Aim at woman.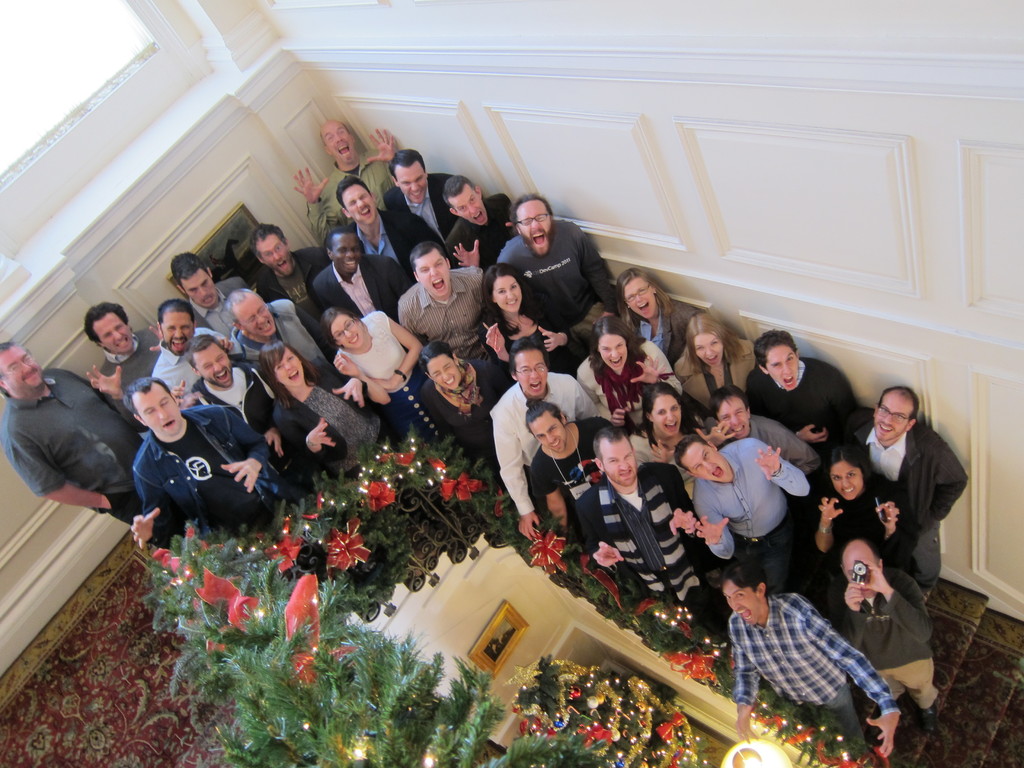
Aimed at region(477, 263, 572, 369).
